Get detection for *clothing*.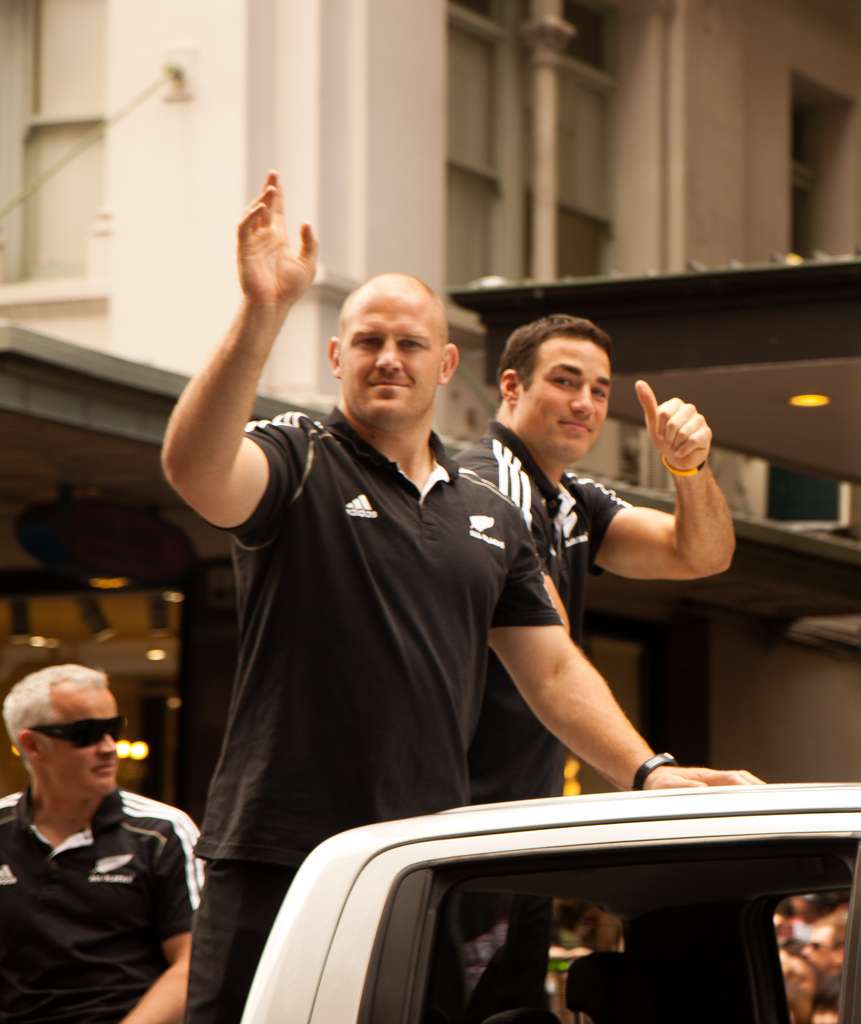
Detection: 179/351/539/941.
